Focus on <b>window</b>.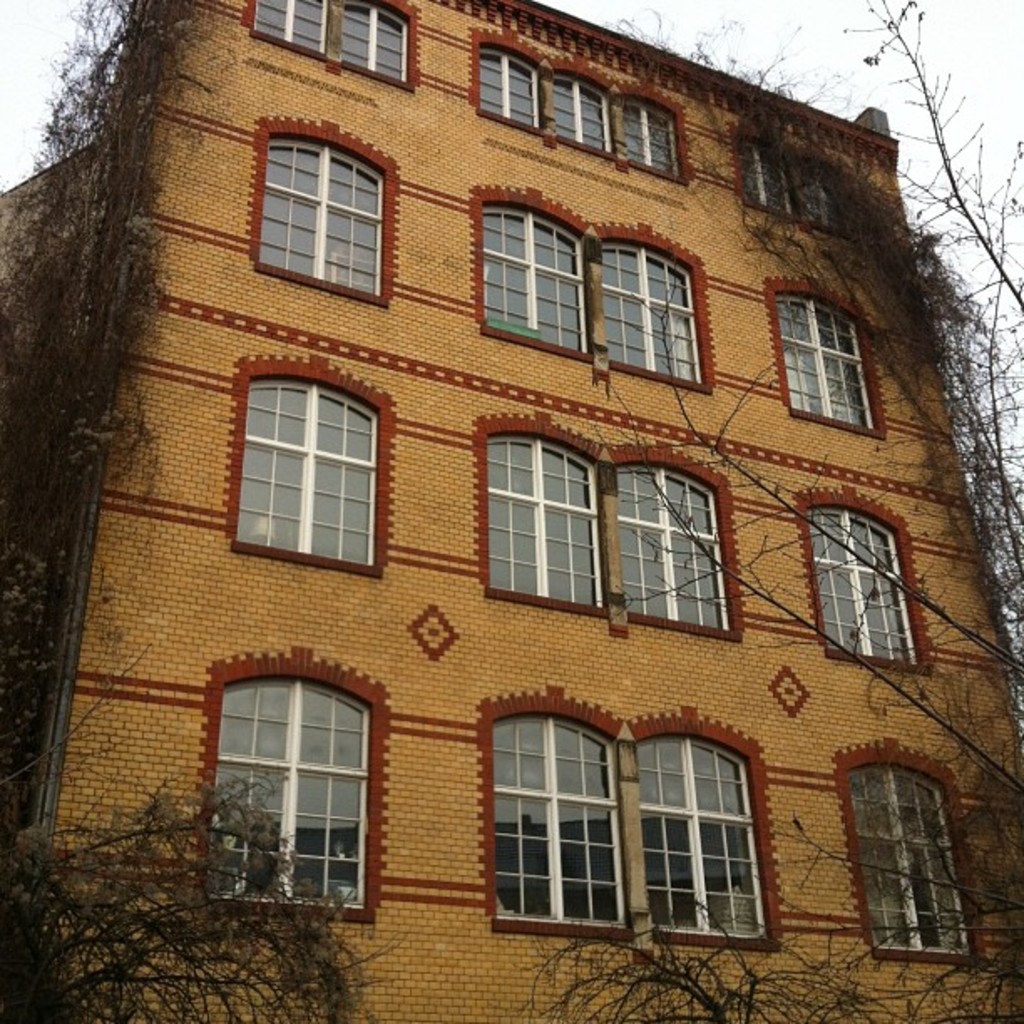
Focused at (left=803, top=167, right=860, bottom=243).
